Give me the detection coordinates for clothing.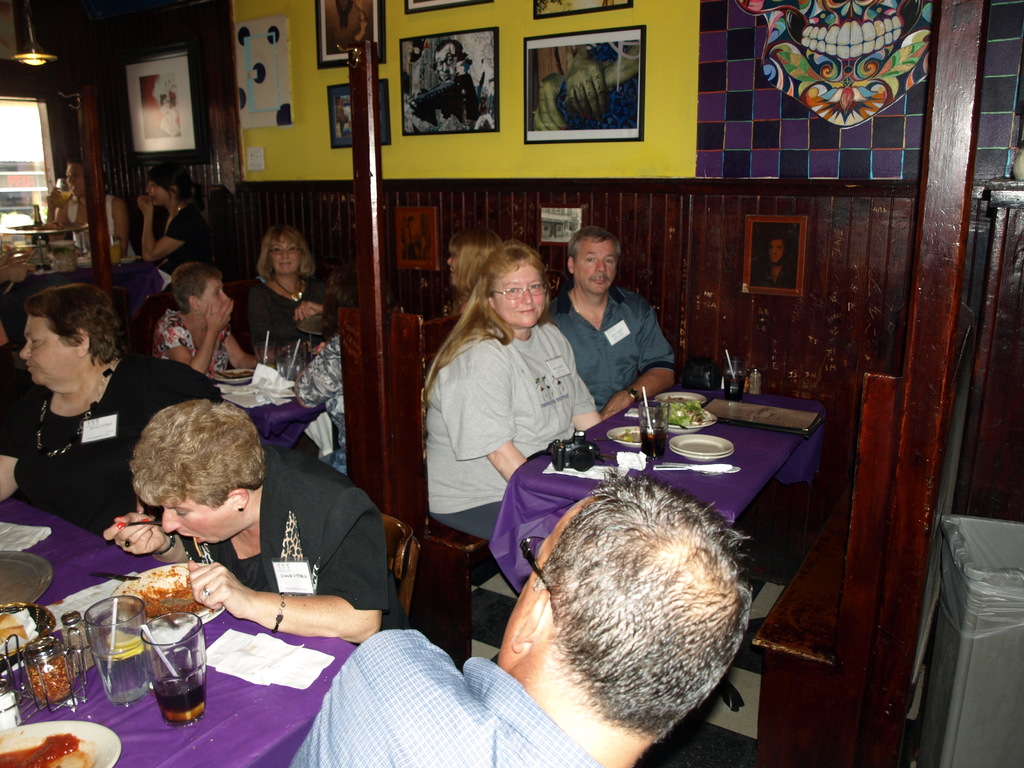
<box>289,625,603,767</box>.
